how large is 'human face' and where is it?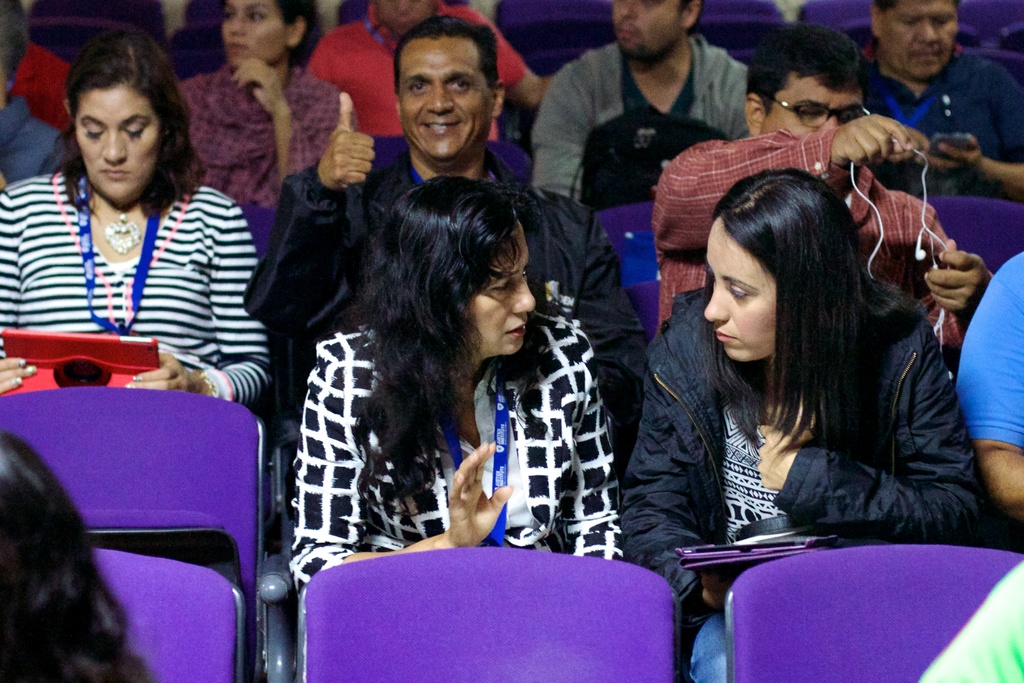
Bounding box: detection(220, 0, 279, 68).
